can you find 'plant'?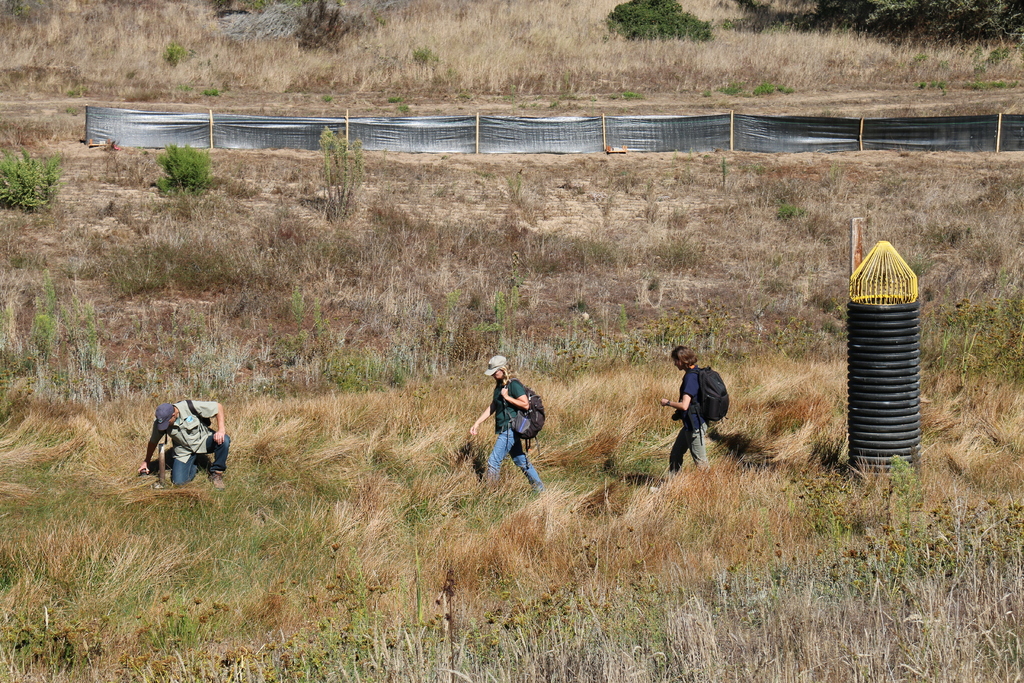
Yes, bounding box: region(603, 0, 707, 40).
